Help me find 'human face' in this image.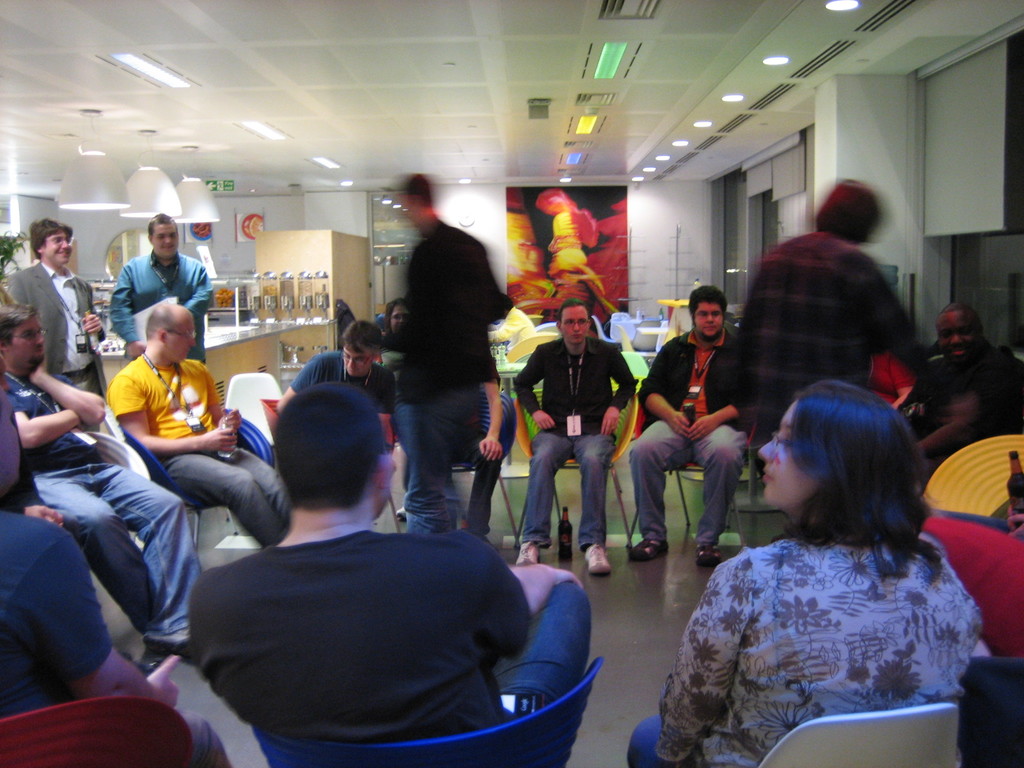
Found it: Rect(6, 310, 48, 366).
